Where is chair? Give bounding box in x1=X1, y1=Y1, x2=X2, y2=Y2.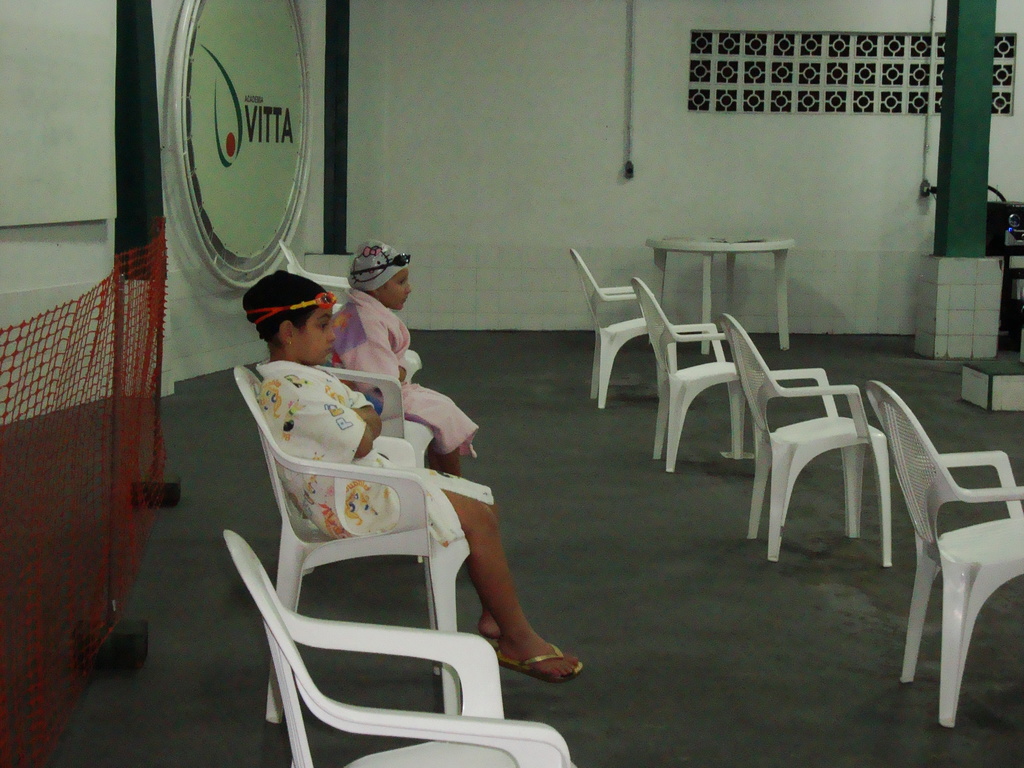
x1=235, y1=364, x2=473, y2=723.
